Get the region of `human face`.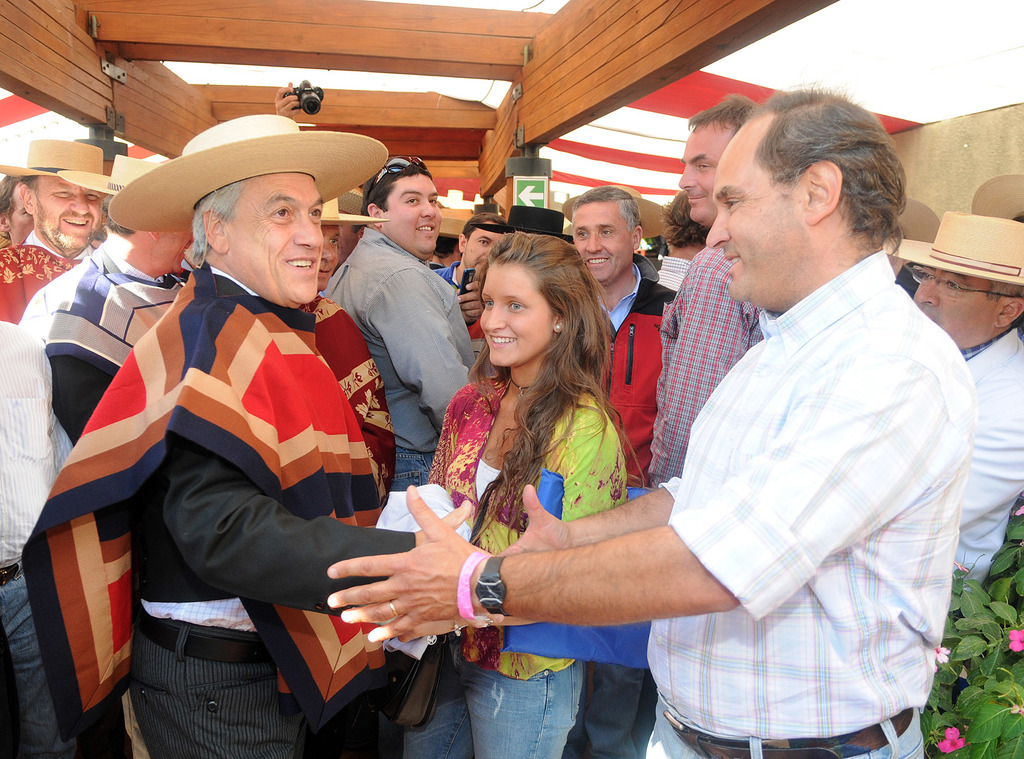
{"left": 228, "top": 168, "right": 326, "bottom": 304}.
